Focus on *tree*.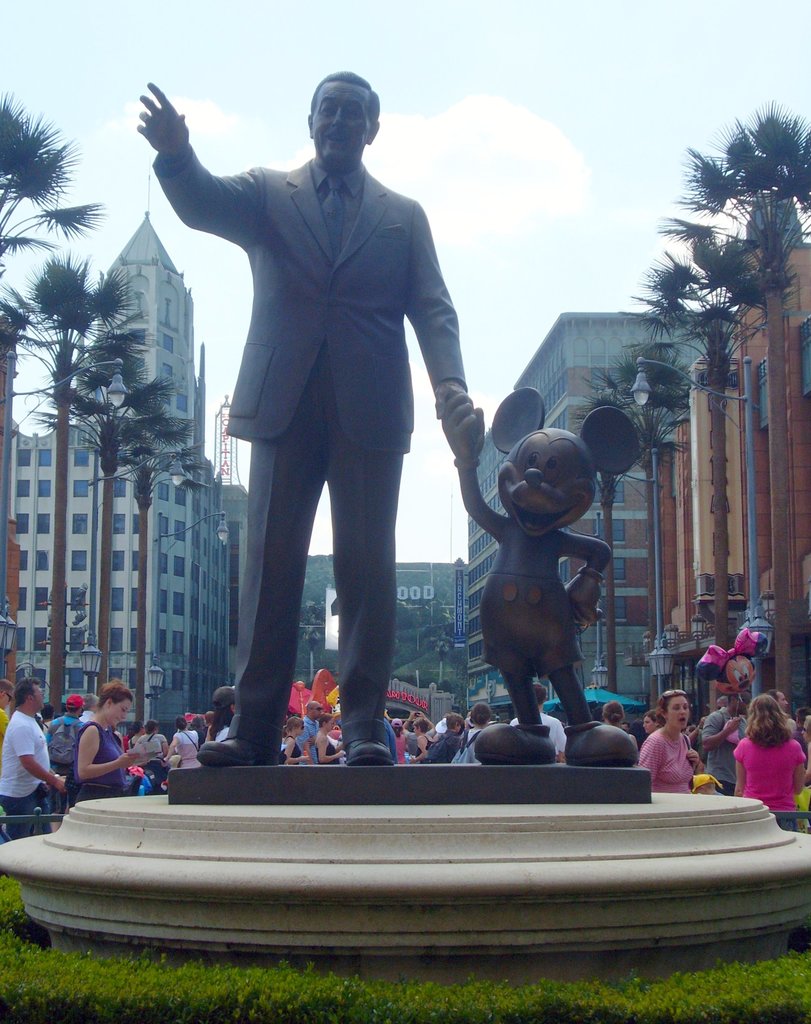
Focused at (109, 405, 186, 721).
